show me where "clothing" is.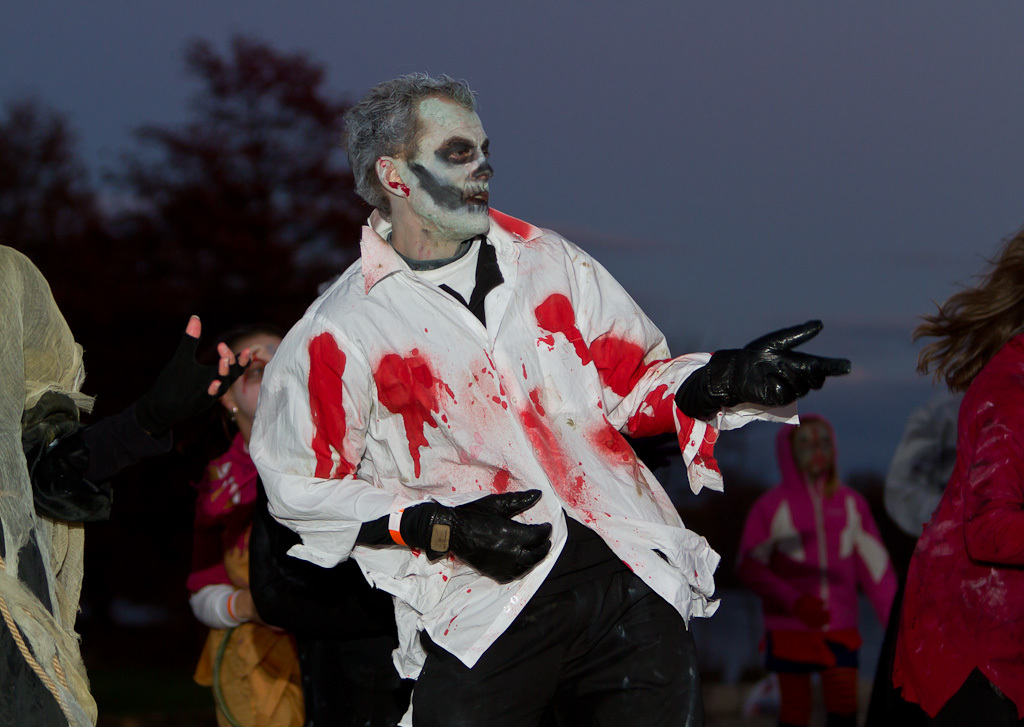
"clothing" is at Rect(255, 198, 715, 678).
